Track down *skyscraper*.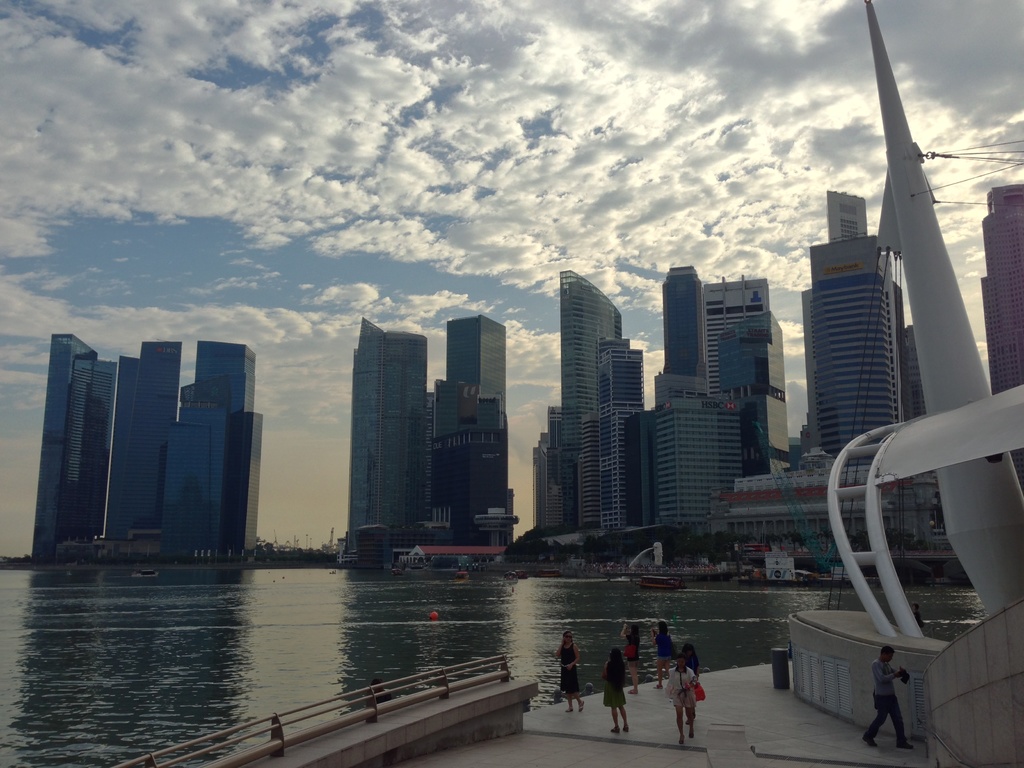
Tracked to (left=340, top=312, right=520, bottom=569).
